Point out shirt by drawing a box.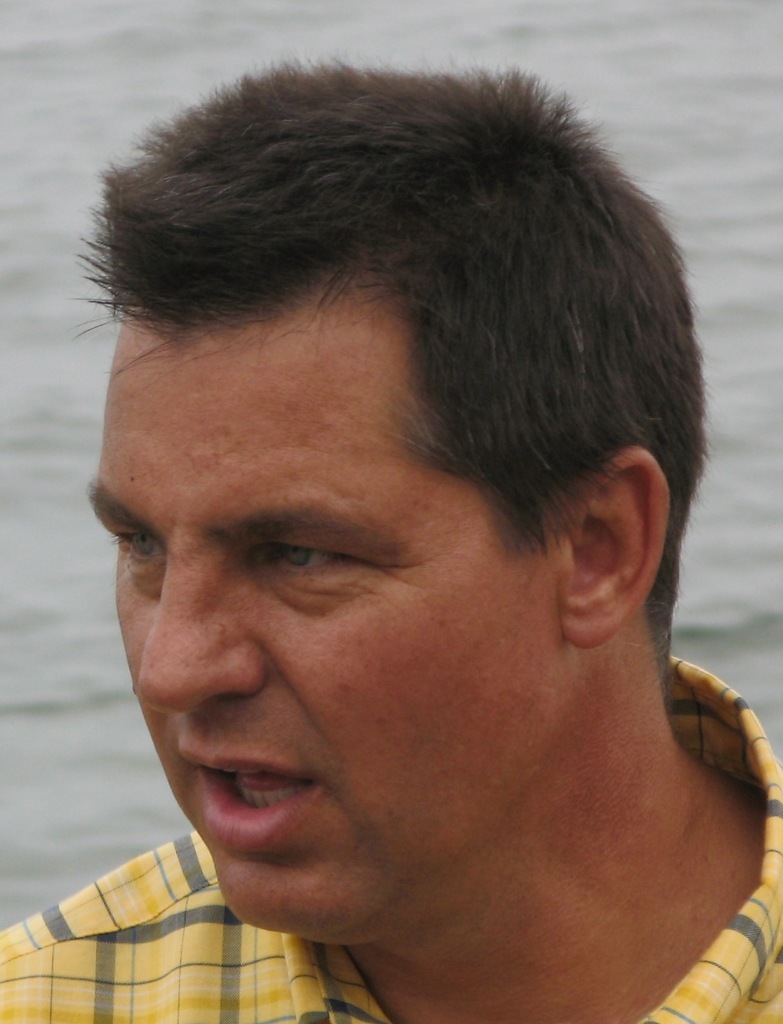
crop(0, 659, 782, 1023).
